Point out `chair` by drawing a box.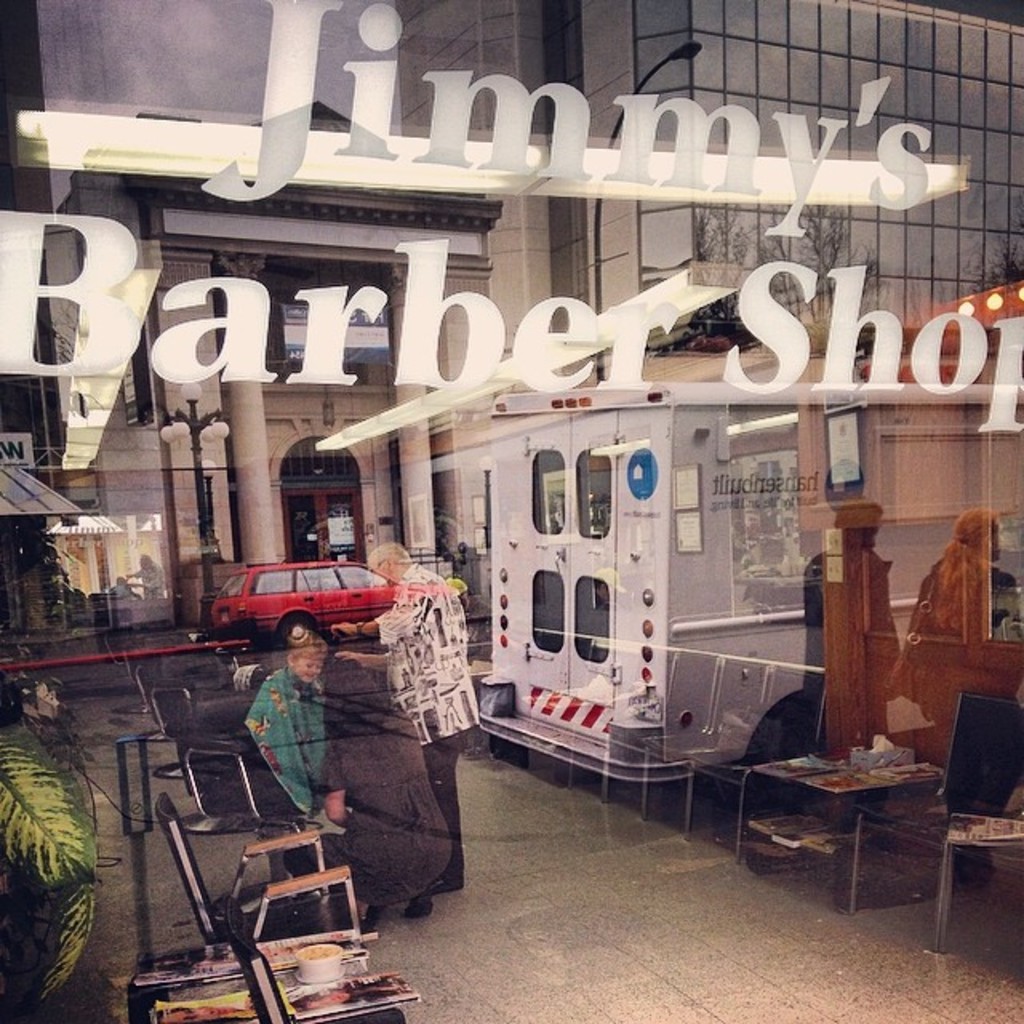
locate(141, 771, 382, 950).
